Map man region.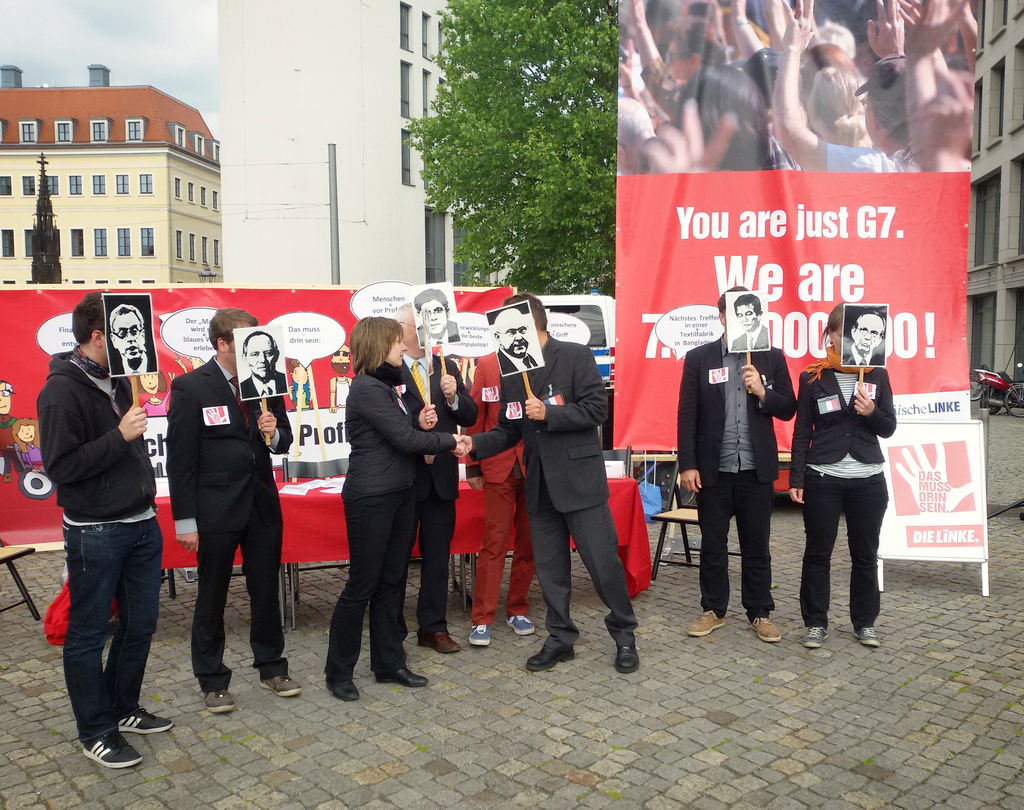
Mapped to bbox(457, 287, 652, 674).
